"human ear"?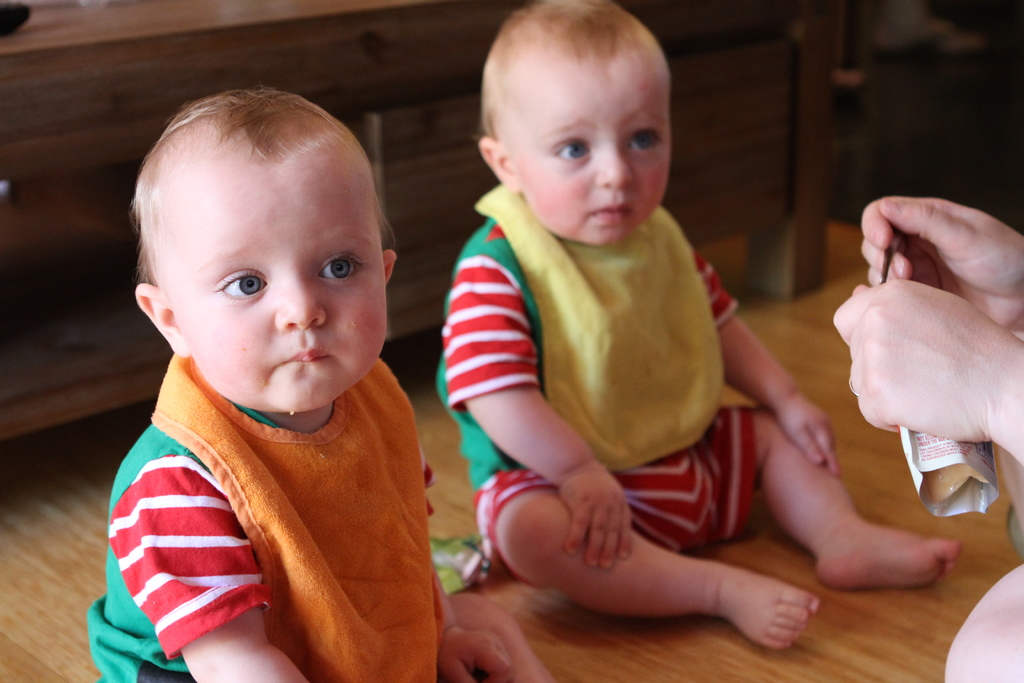
x1=134 y1=283 x2=192 y2=358
